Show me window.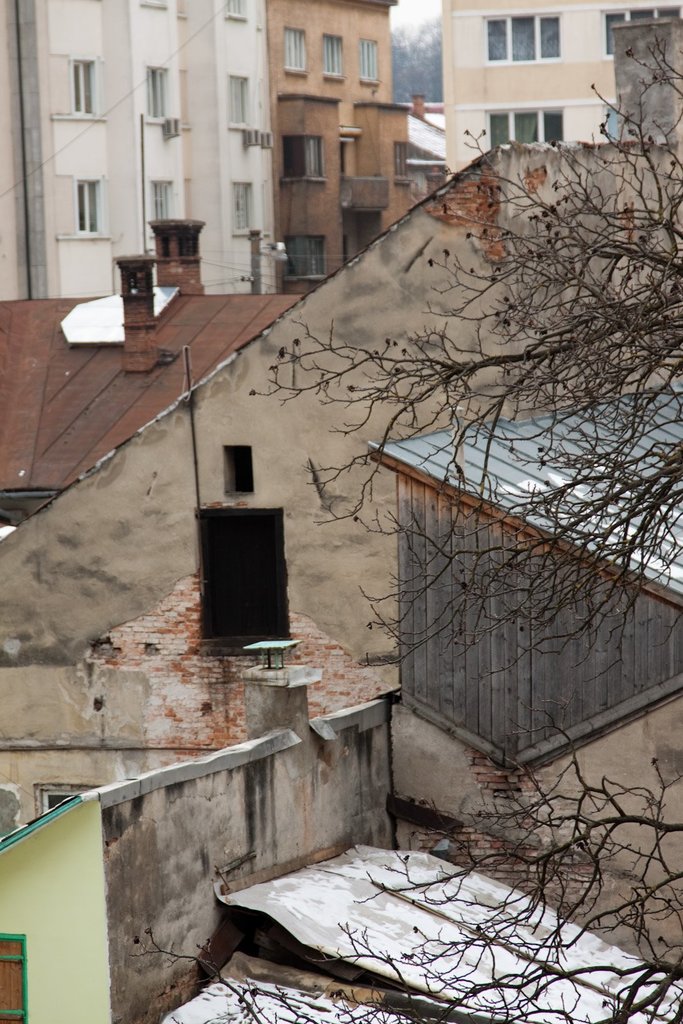
window is here: (78,172,104,240).
